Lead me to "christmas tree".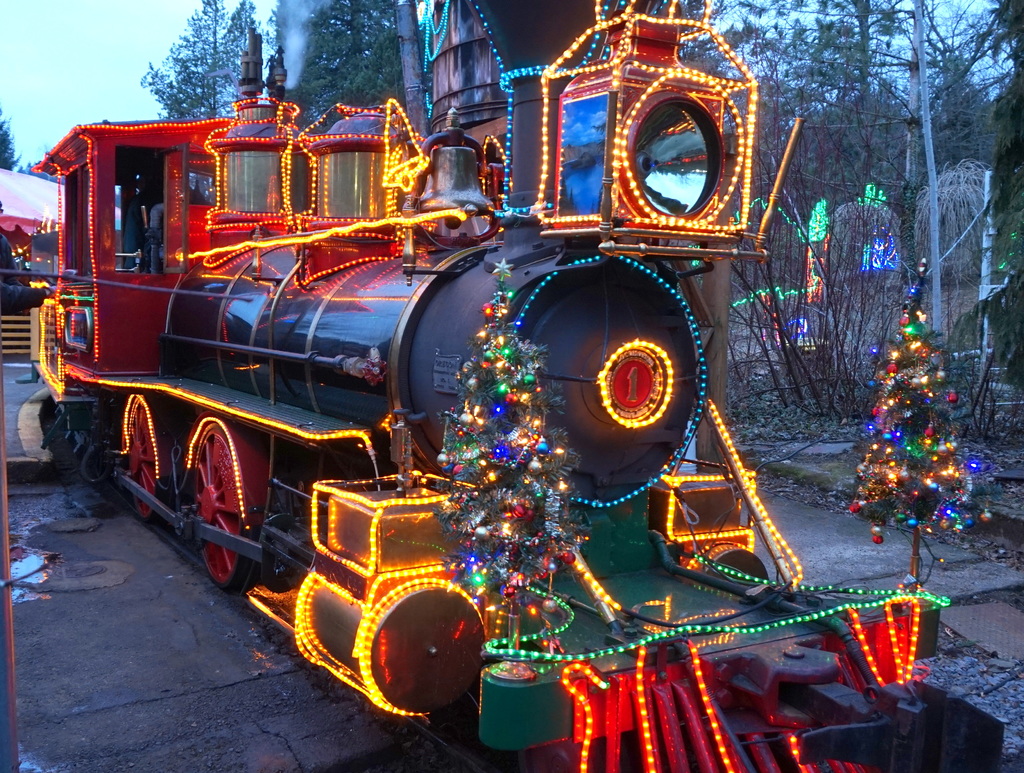
Lead to rect(436, 257, 596, 631).
